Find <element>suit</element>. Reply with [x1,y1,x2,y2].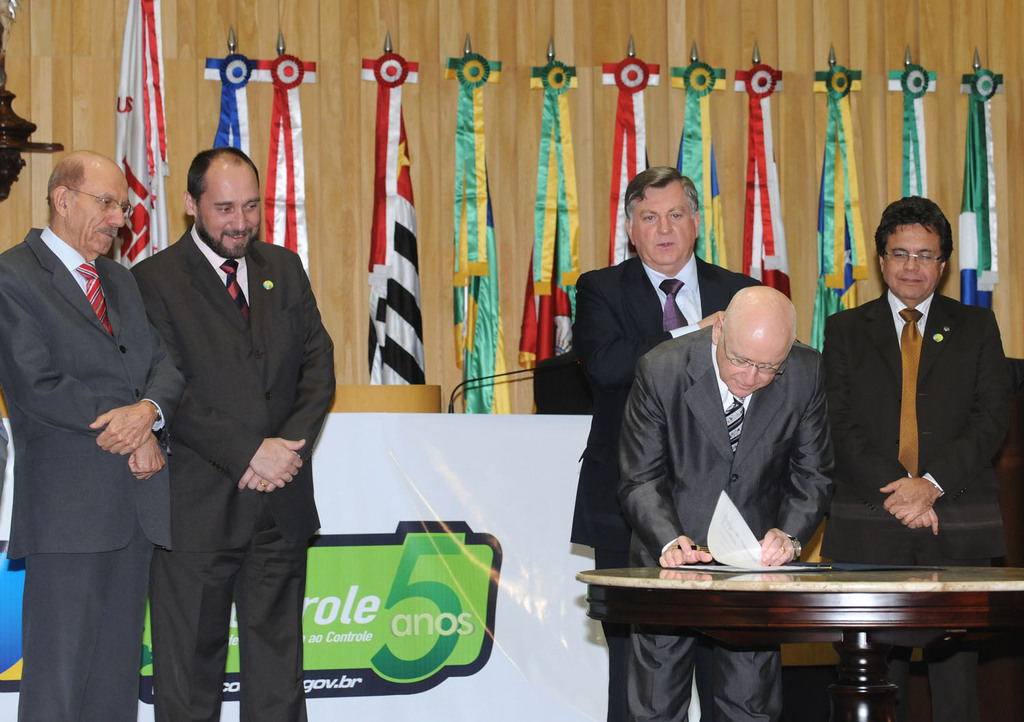
[820,286,1016,721].
